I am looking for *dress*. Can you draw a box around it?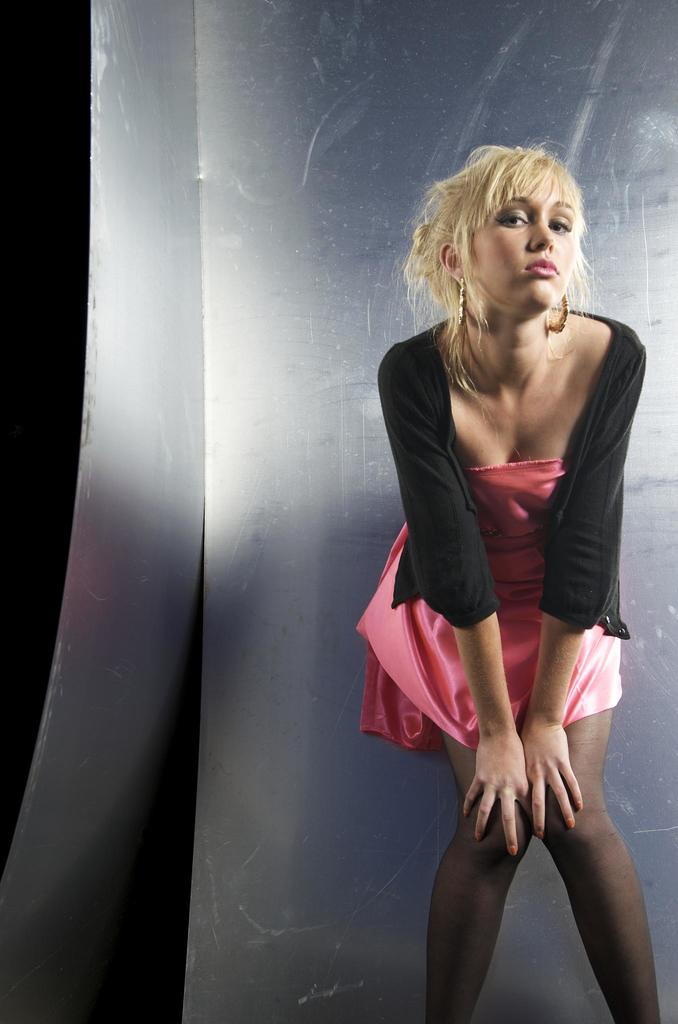
Sure, the bounding box is locate(367, 285, 626, 682).
